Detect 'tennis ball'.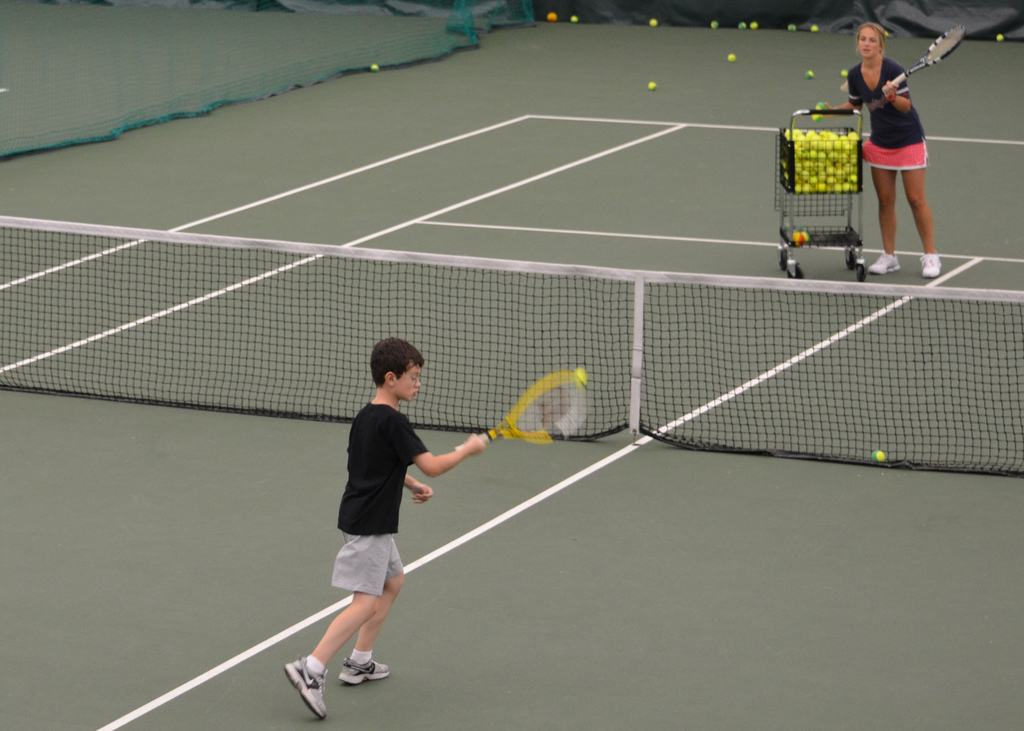
Detected at select_region(710, 19, 722, 29).
